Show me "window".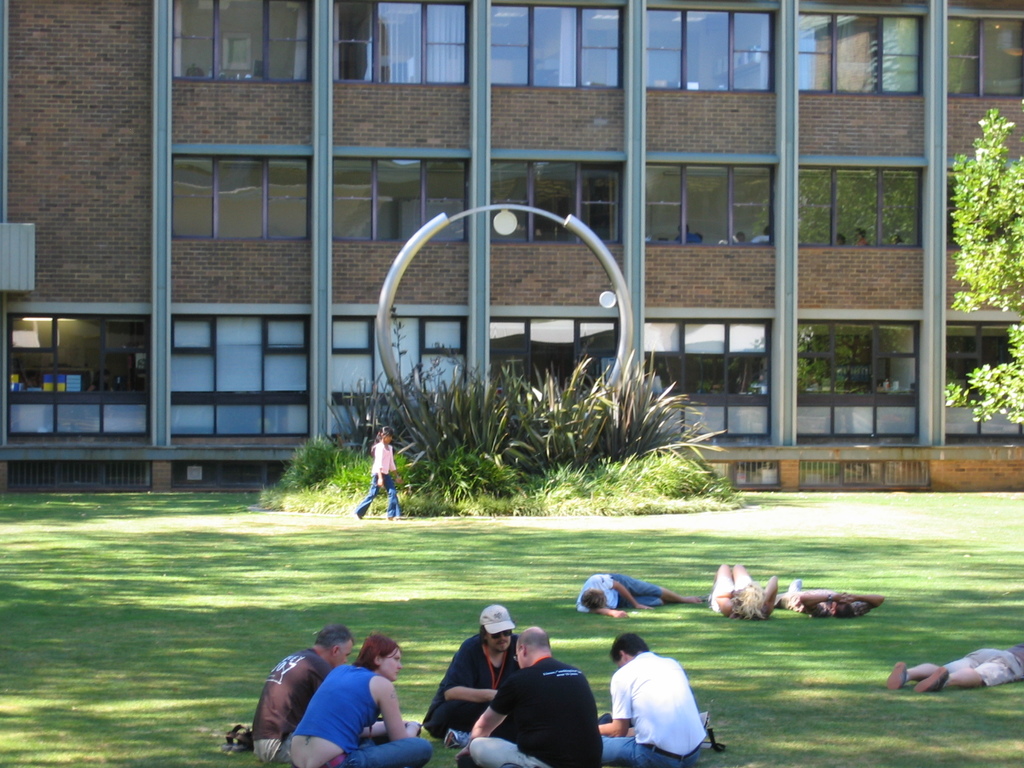
"window" is here: x1=641, y1=317, x2=768, y2=439.
